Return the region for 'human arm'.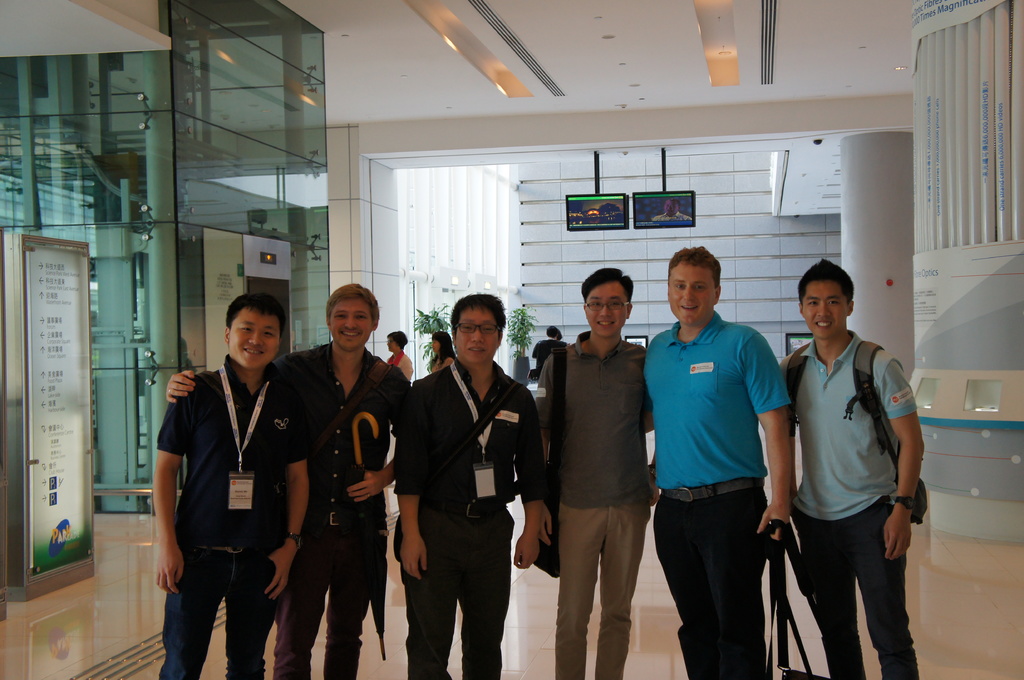
(383,380,441,582).
